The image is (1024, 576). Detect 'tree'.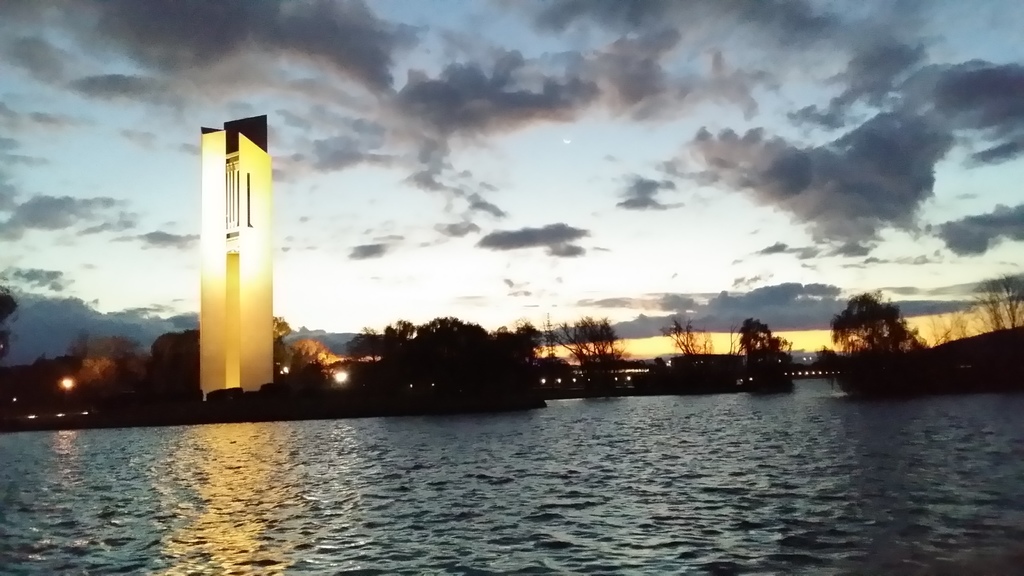
Detection: bbox=(547, 307, 627, 370).
